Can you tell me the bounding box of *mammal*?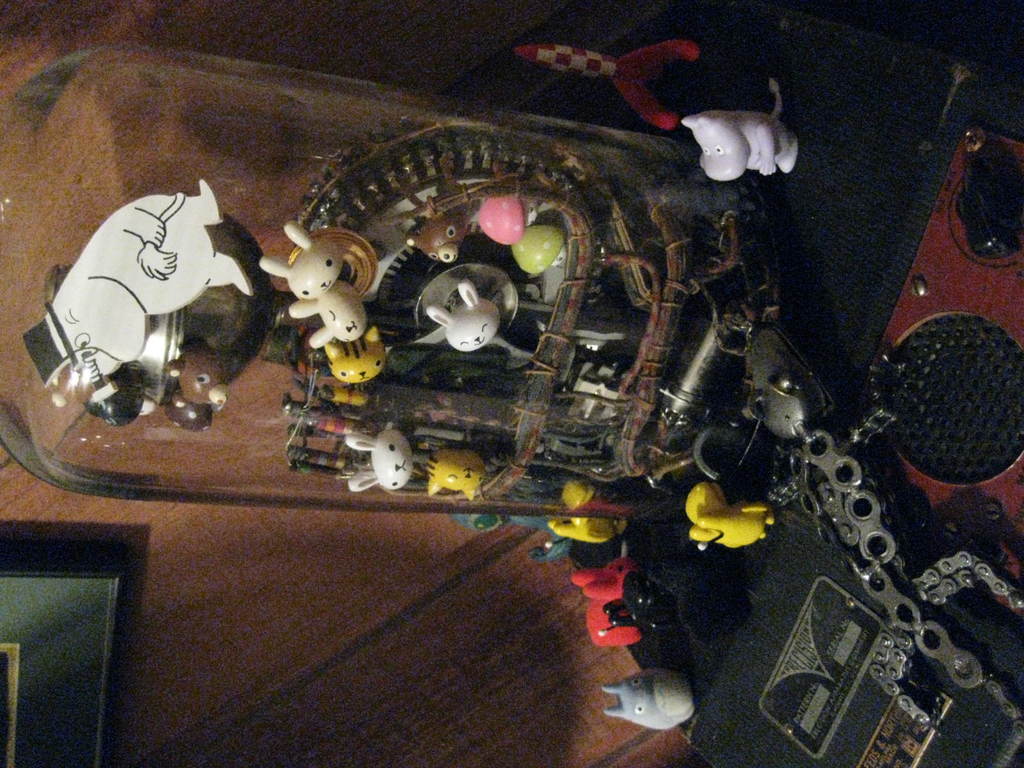
box(681, 76, 796, 177).
